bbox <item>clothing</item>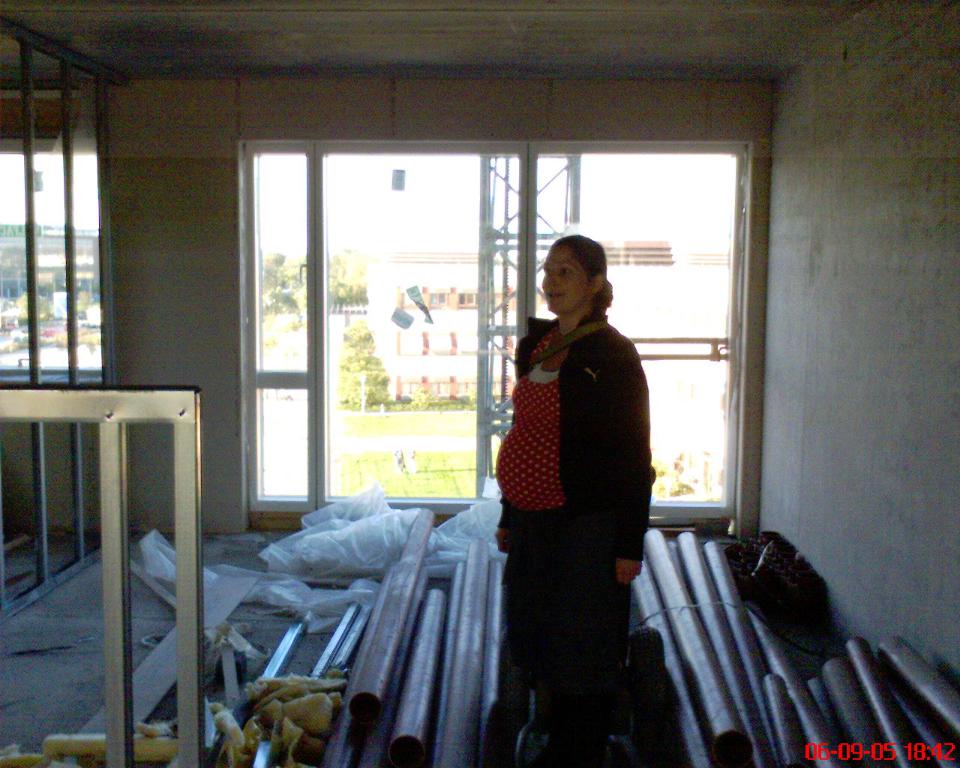
[x1=480, y1=244, x2=656, y2=727]
